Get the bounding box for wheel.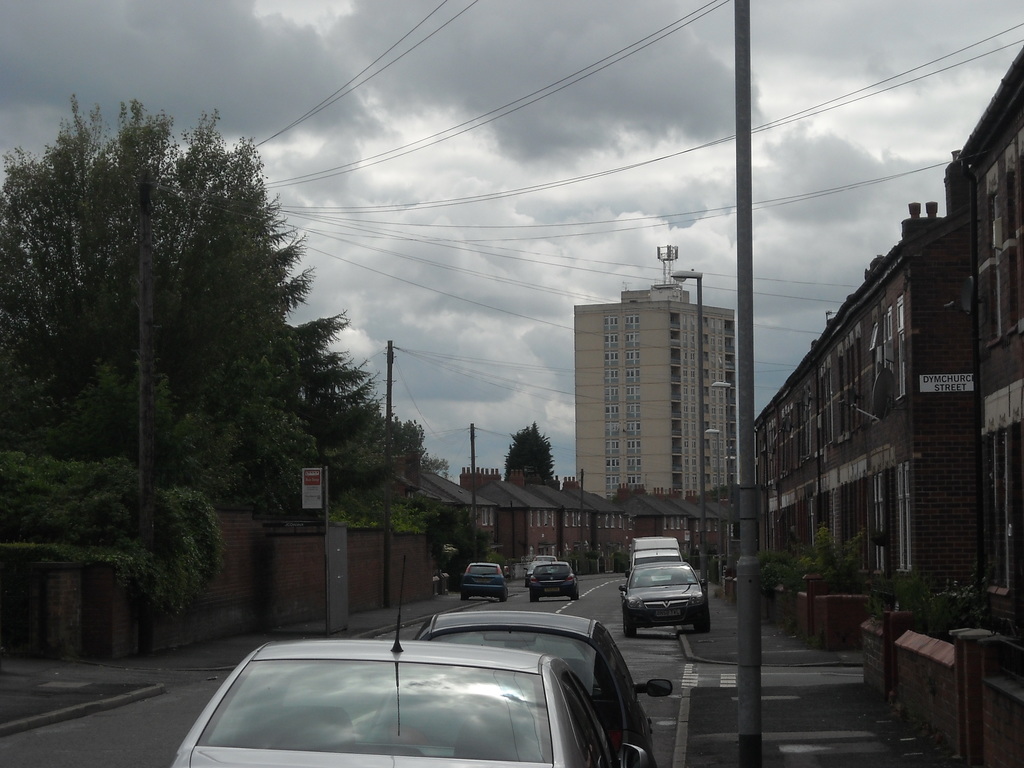
rect(497, 595, 506, 598).
